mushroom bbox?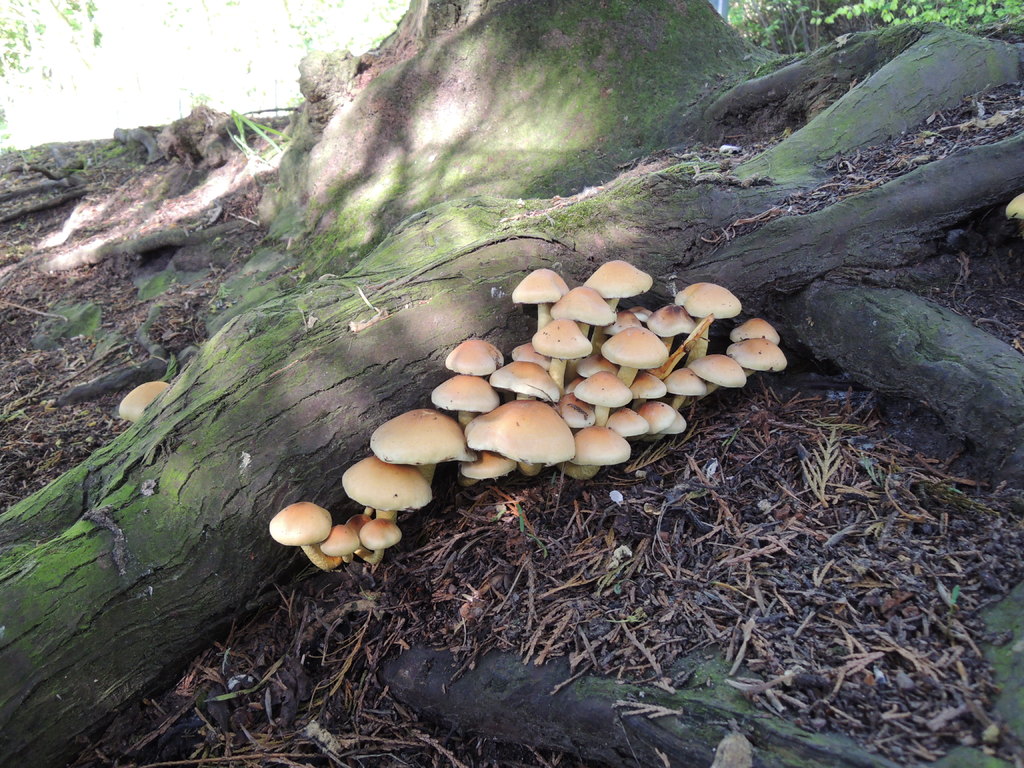
[1006,192,1023,220]
